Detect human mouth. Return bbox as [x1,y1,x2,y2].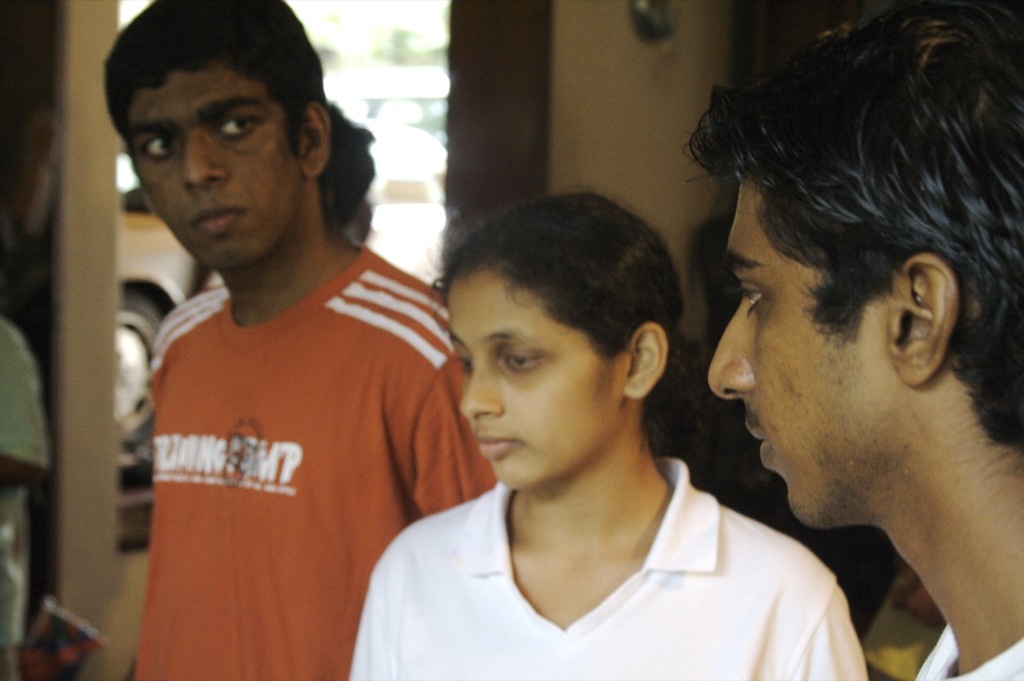
[741,423,774,474].
